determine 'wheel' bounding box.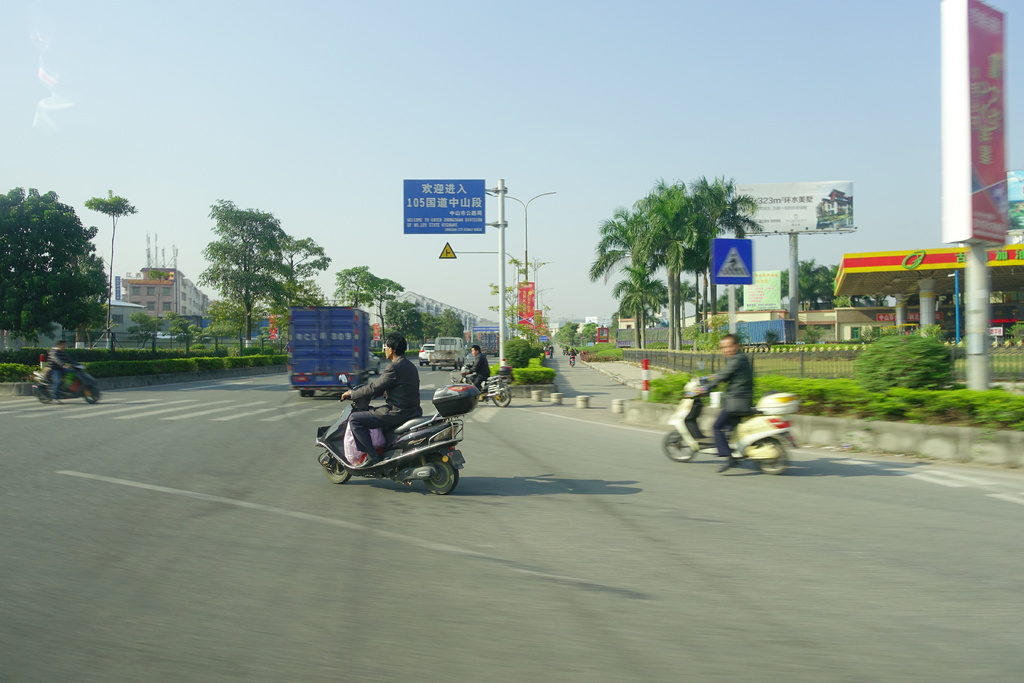
Determined: bbox=[35, 386, 54, 402].
